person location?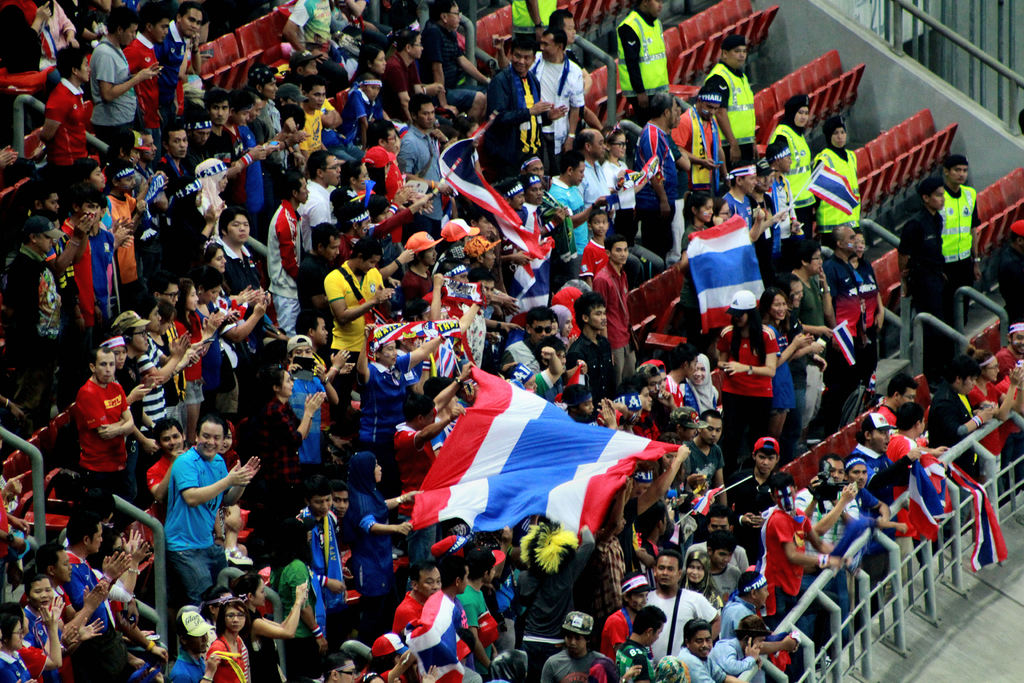
region(624, 609, 661, 682)
